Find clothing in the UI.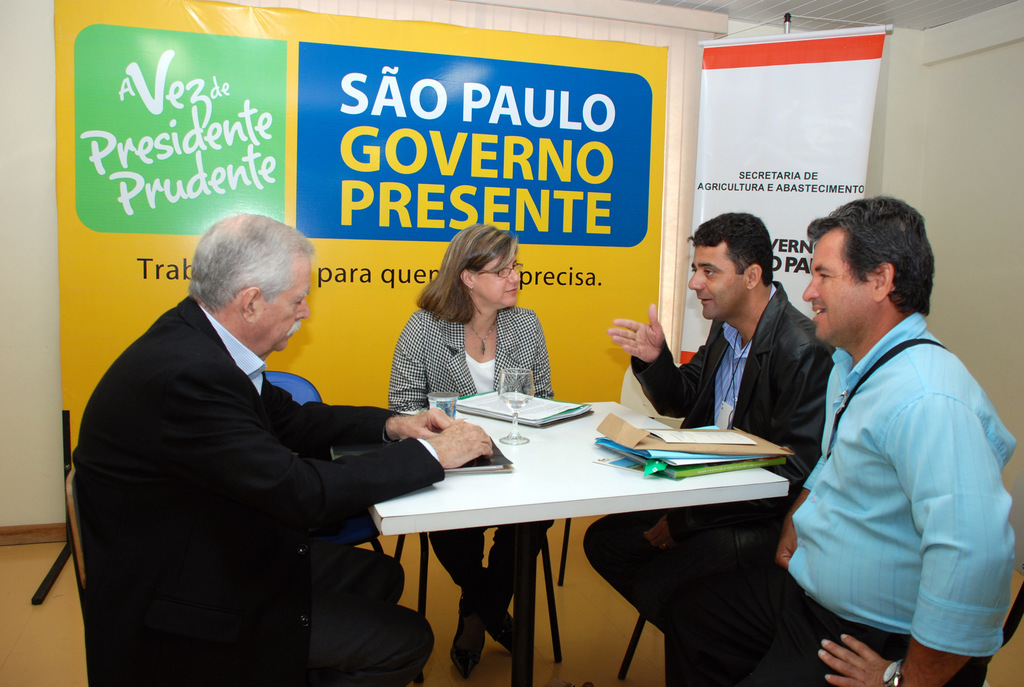
UI element at 71 294 444 686.
